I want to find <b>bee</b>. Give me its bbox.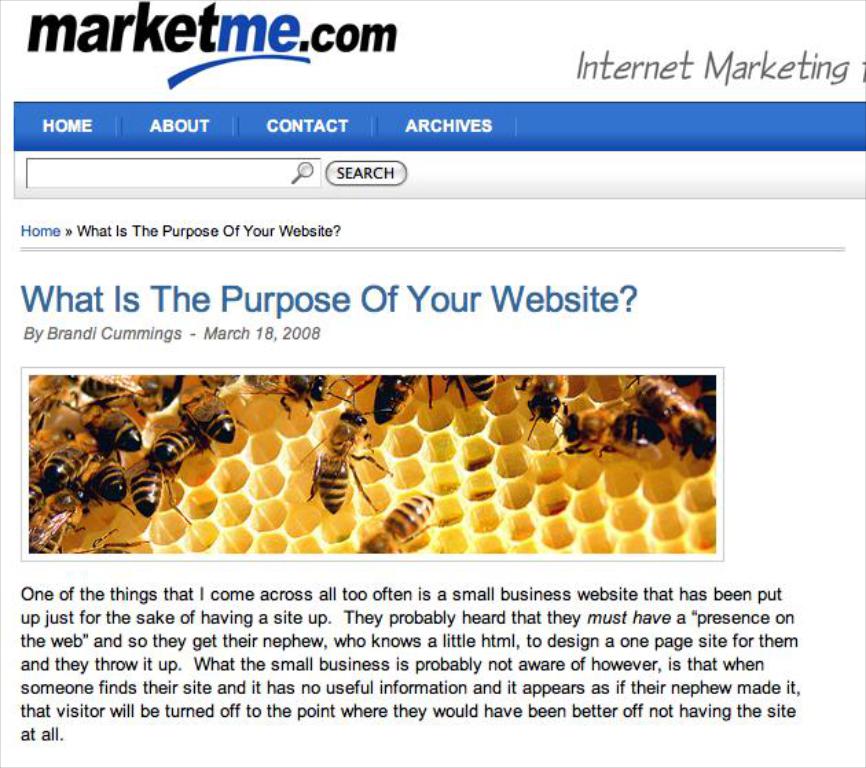
[88,412,148,455].
